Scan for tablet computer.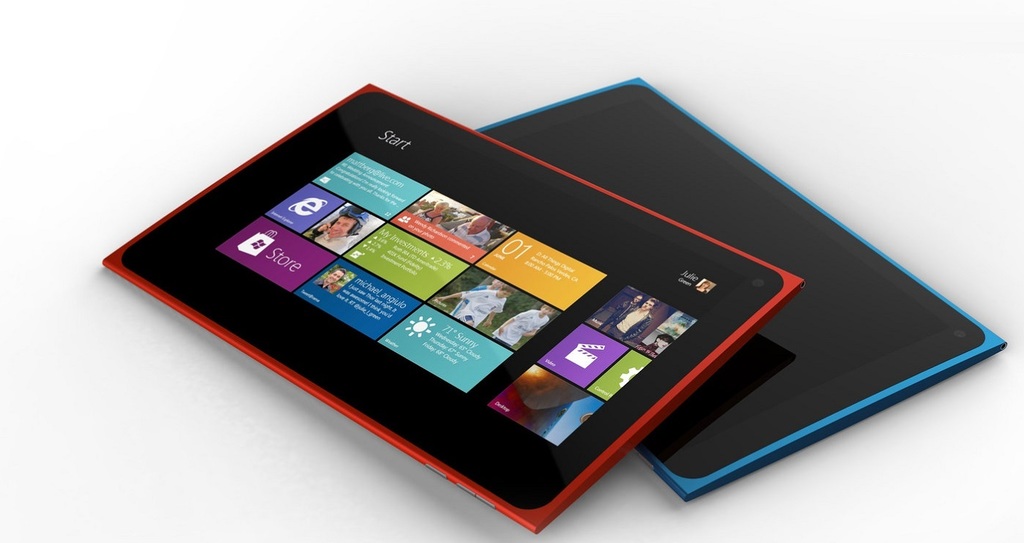
Scan result: select_region(99, 80, 805, 536).
